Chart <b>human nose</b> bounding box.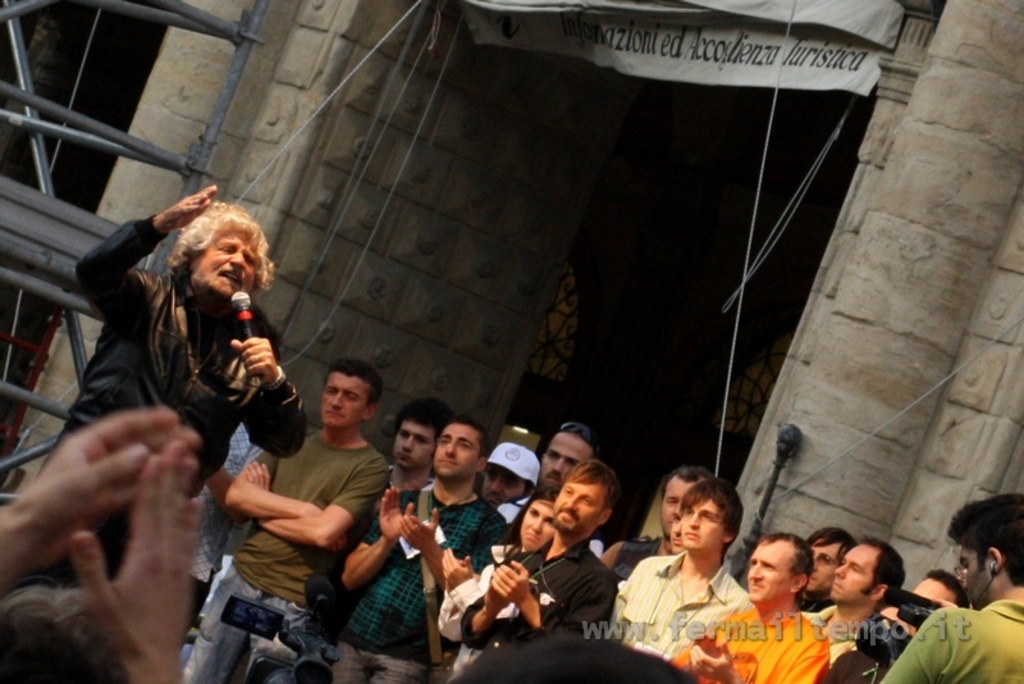
Charted: {"x1": 550, "y1": 457, "x2": 566, "y2": 474}.
